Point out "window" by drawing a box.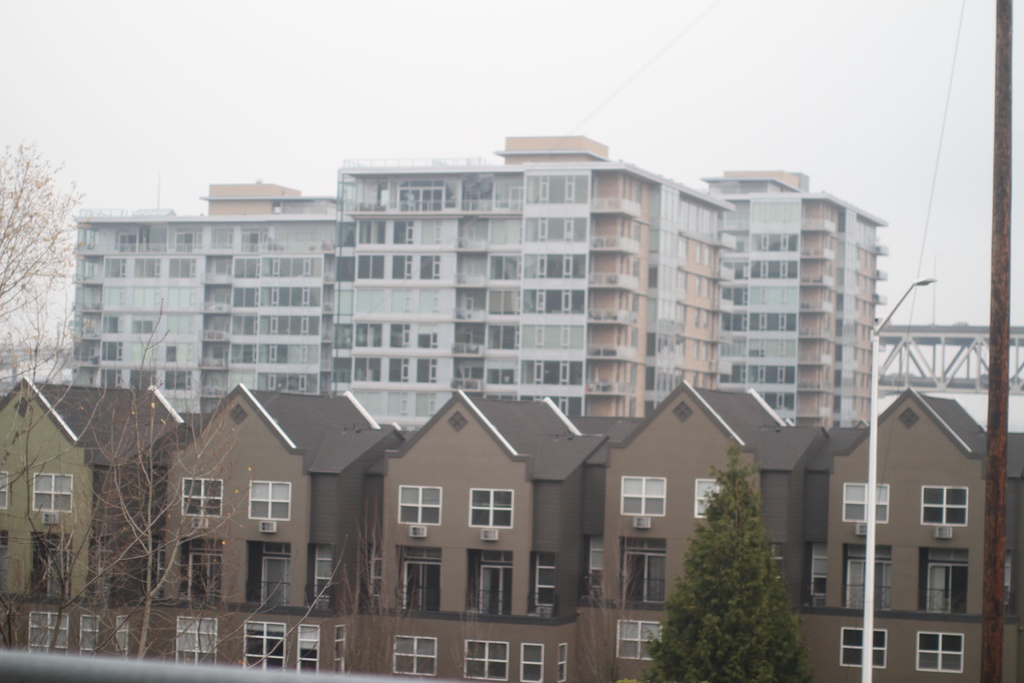
[left=100, top=368, right=122, bottom=389].
